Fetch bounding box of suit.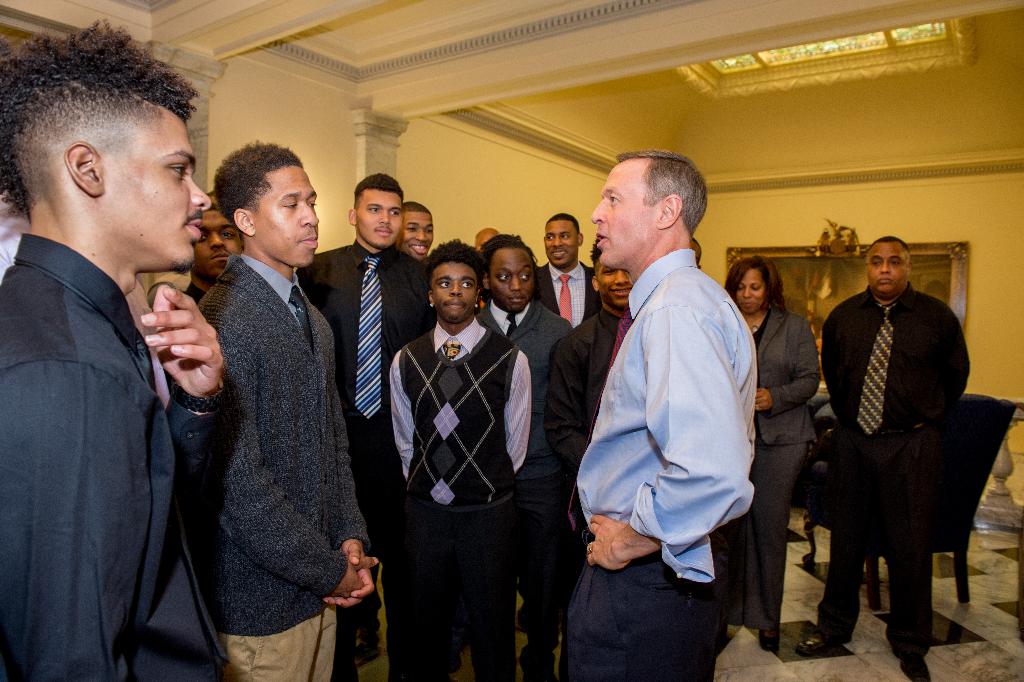
Bbox: x1=530 y1=260 x2=600 y2=329.
